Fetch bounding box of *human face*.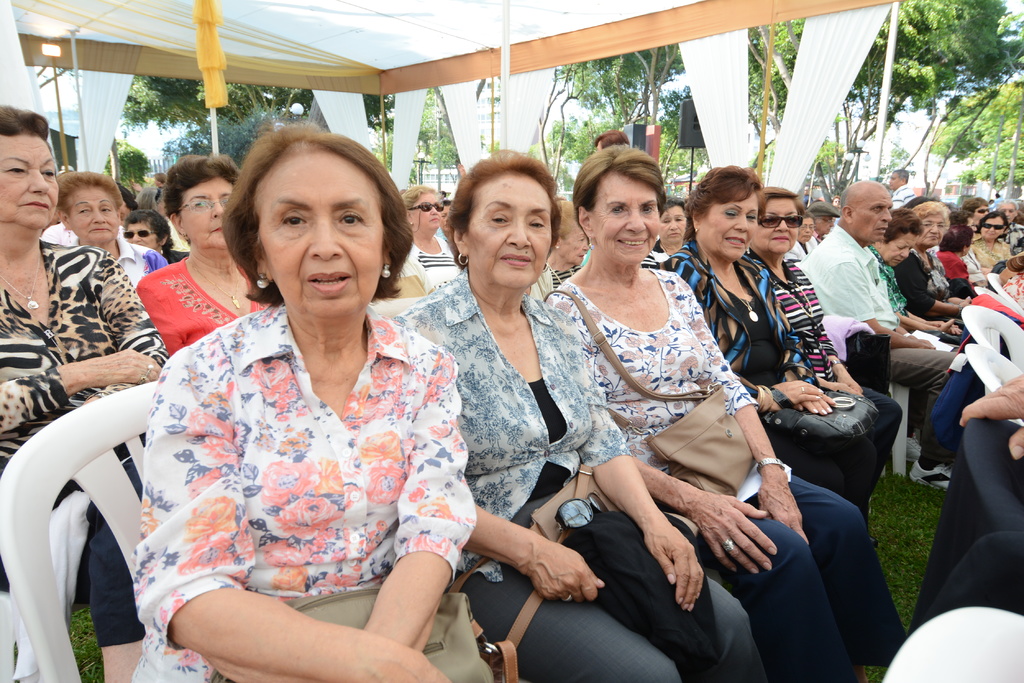
Bbox: <region>0, 127, 57, 224</region>.
